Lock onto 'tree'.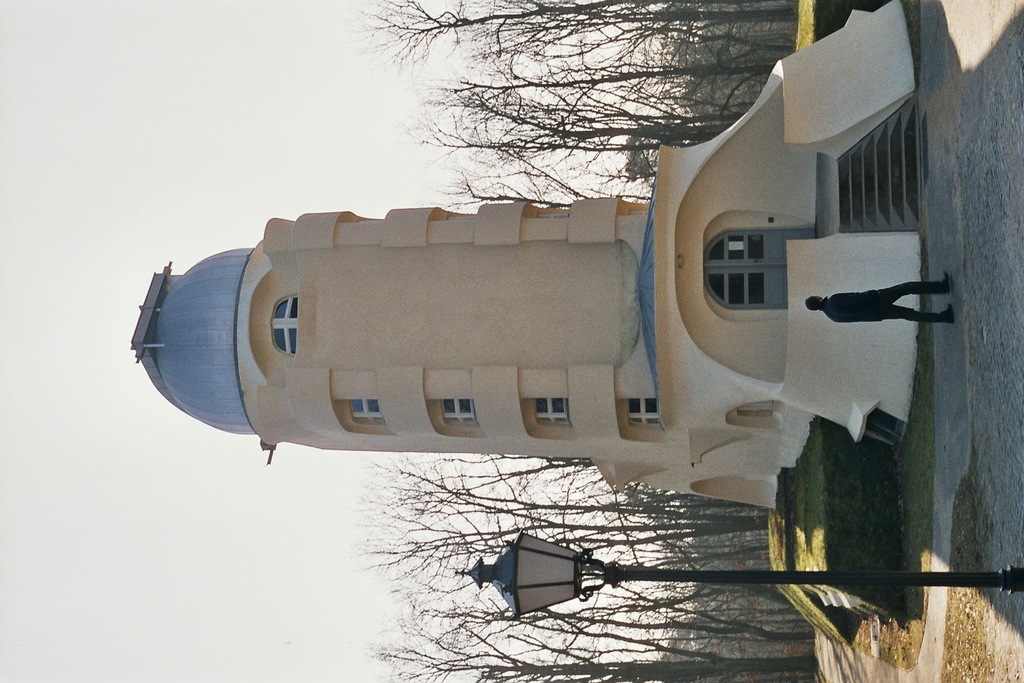
Locked: l=364, t=4, r=803, b=56.
